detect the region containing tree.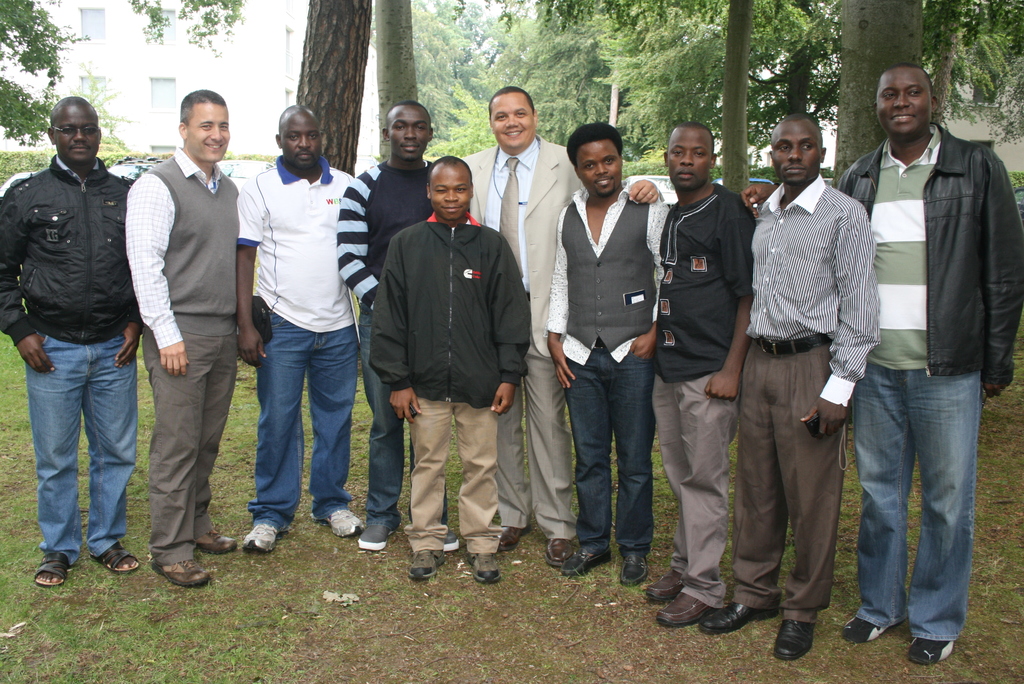
[left=368, top=2, right=426, bottom=151].
